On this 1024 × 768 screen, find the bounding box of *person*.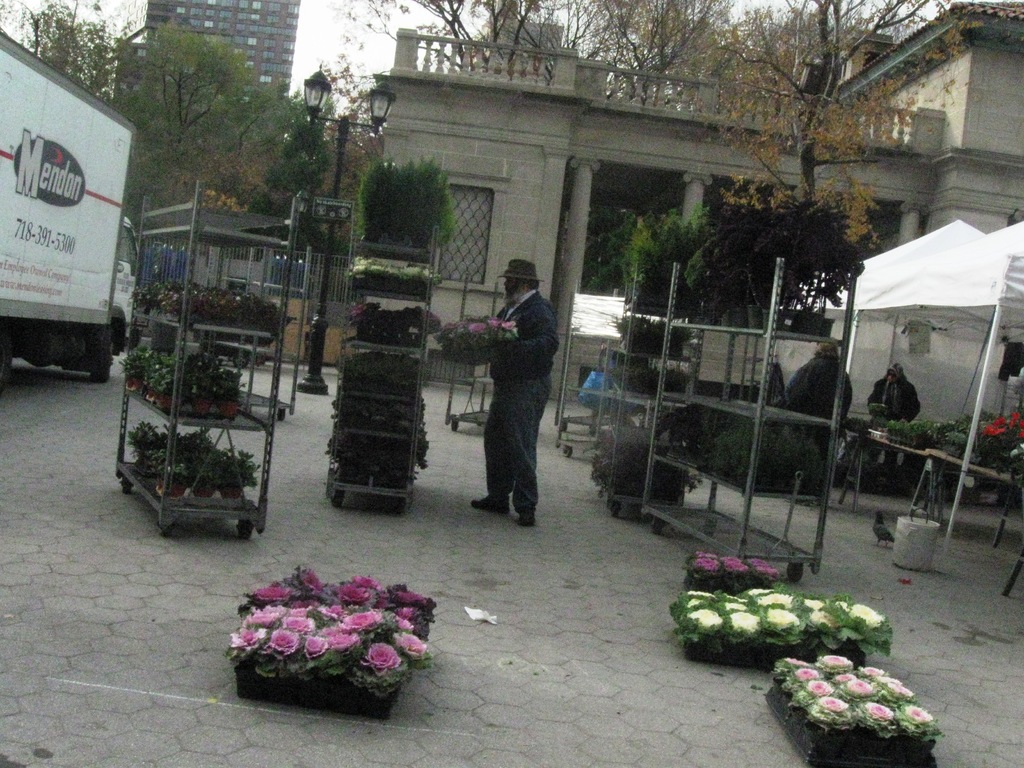
Bounding box: select_region(868, 358, 923, 478).
